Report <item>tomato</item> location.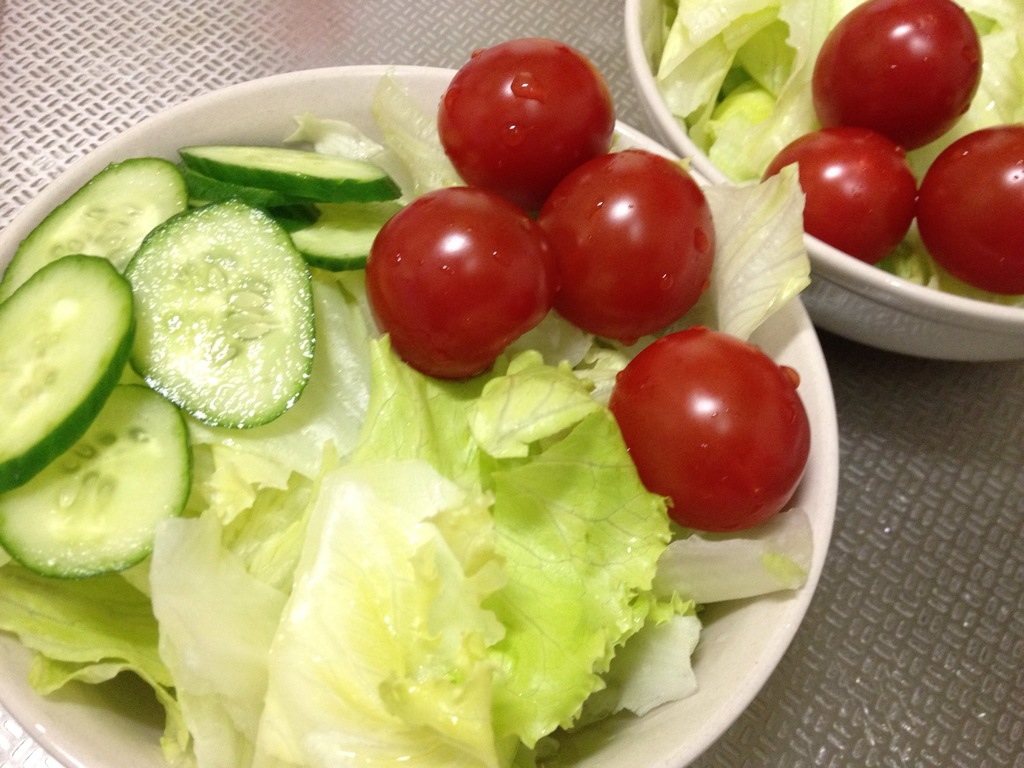
Report: pyautogui.locateOnScreen(604, 323, 816, 547).
